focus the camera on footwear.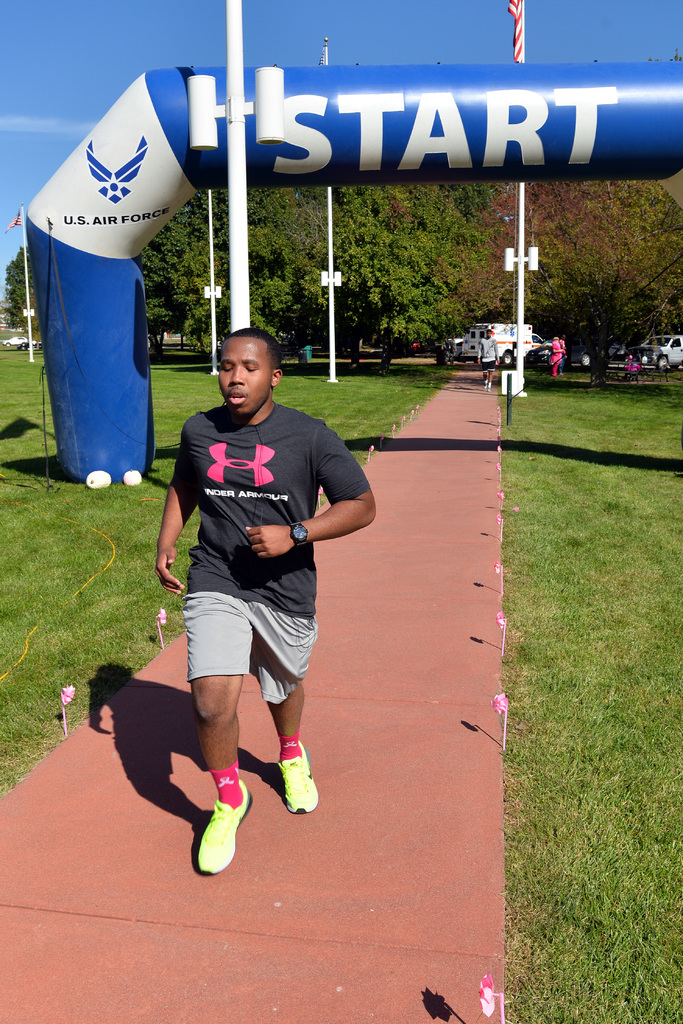
Focus region: x1=271 y1=741 x2=316 y2=818.
